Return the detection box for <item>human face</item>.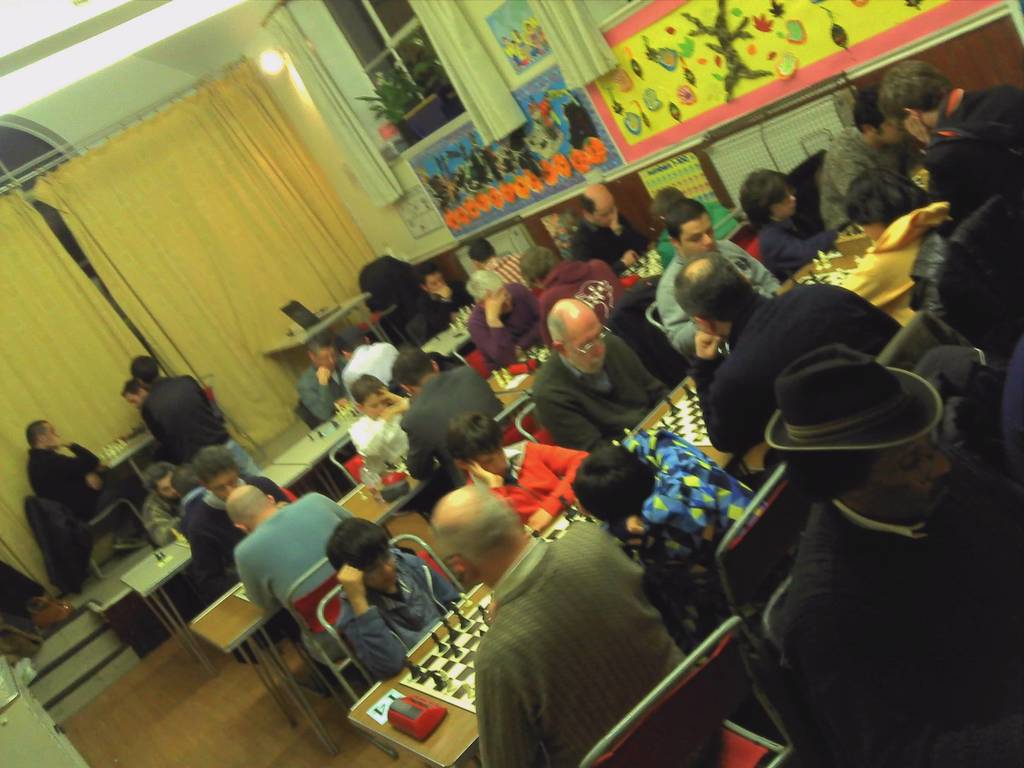
l=592, t=204, r=613, b=227.
